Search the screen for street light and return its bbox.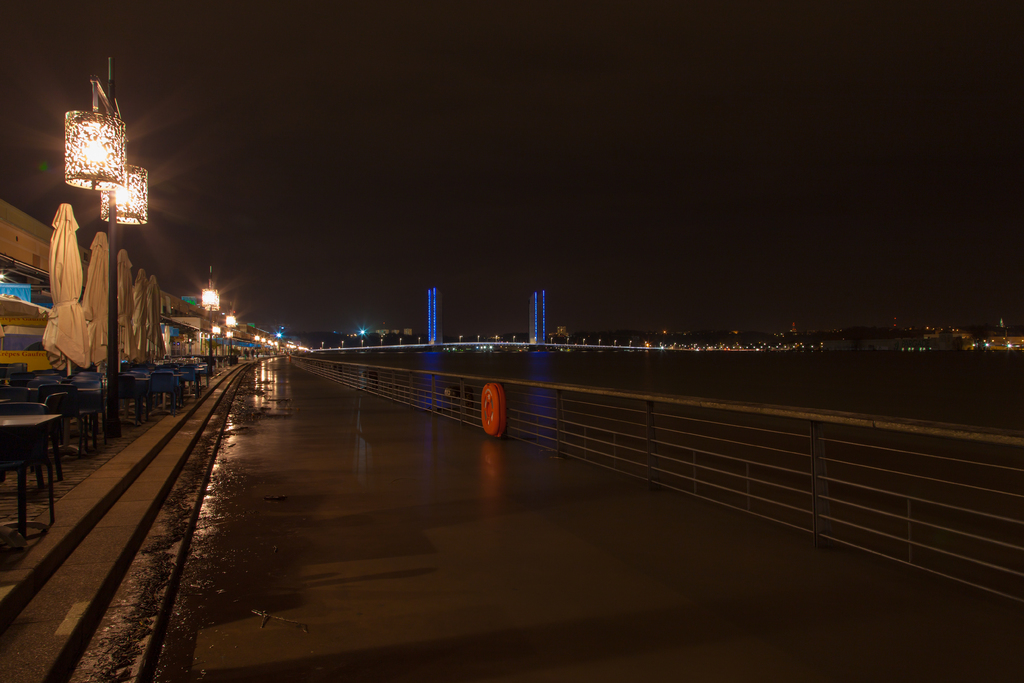
Found: BBox(419, 334, 421, 343).
